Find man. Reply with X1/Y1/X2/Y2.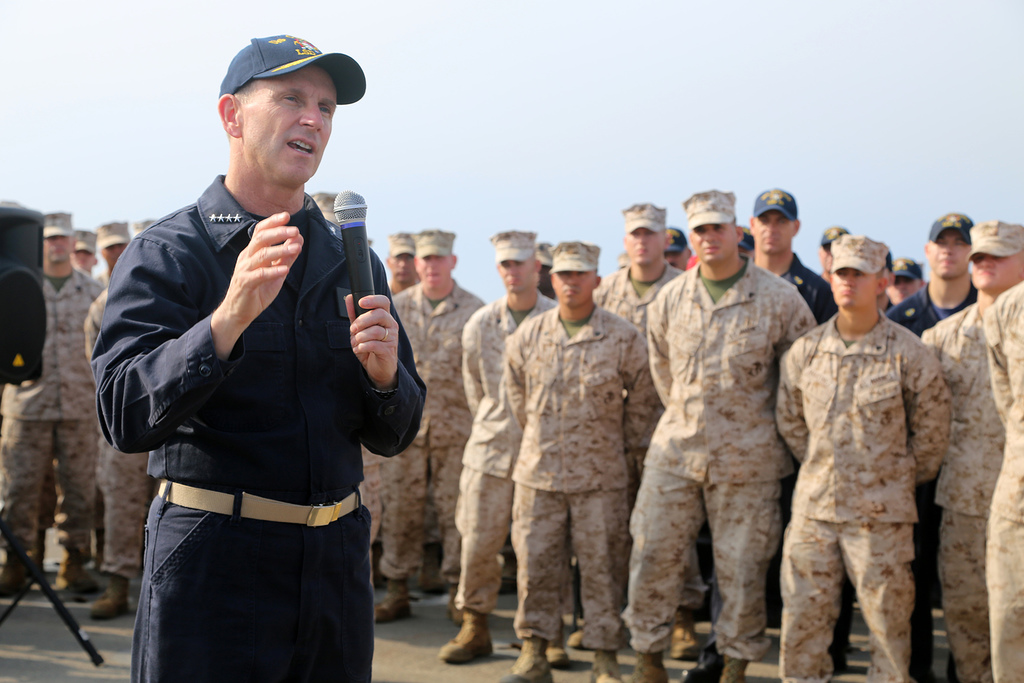
972/274/1023/682.
